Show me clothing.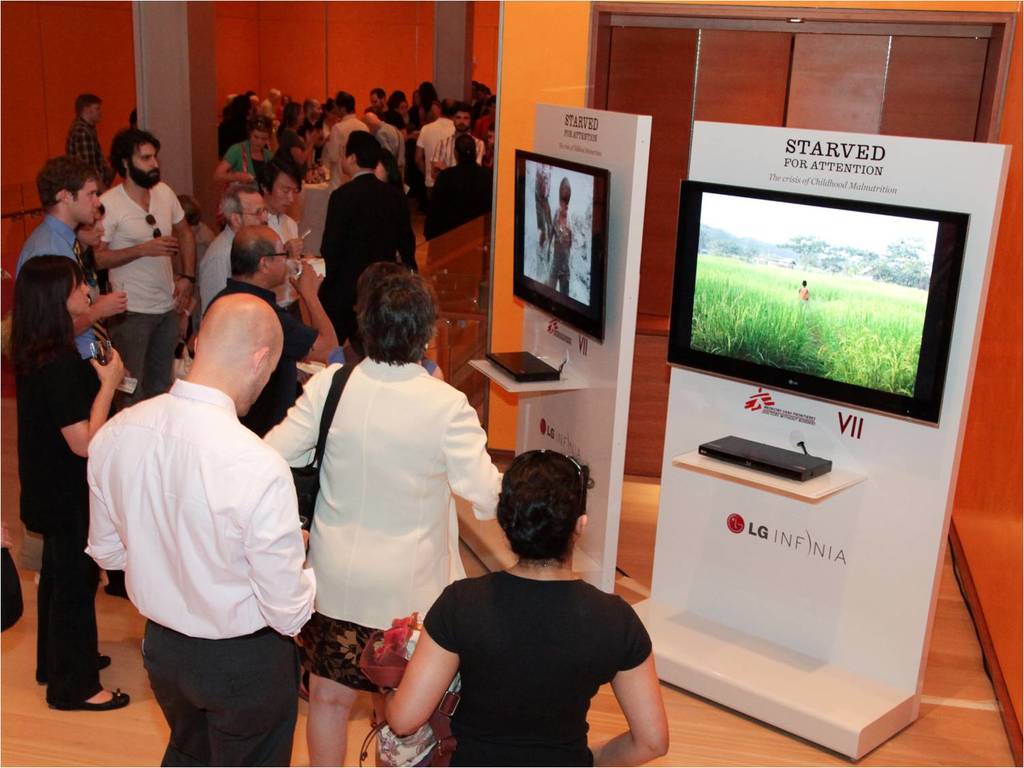
clothing is here: (x1=370, y1=125, x2=409, y2=184).
